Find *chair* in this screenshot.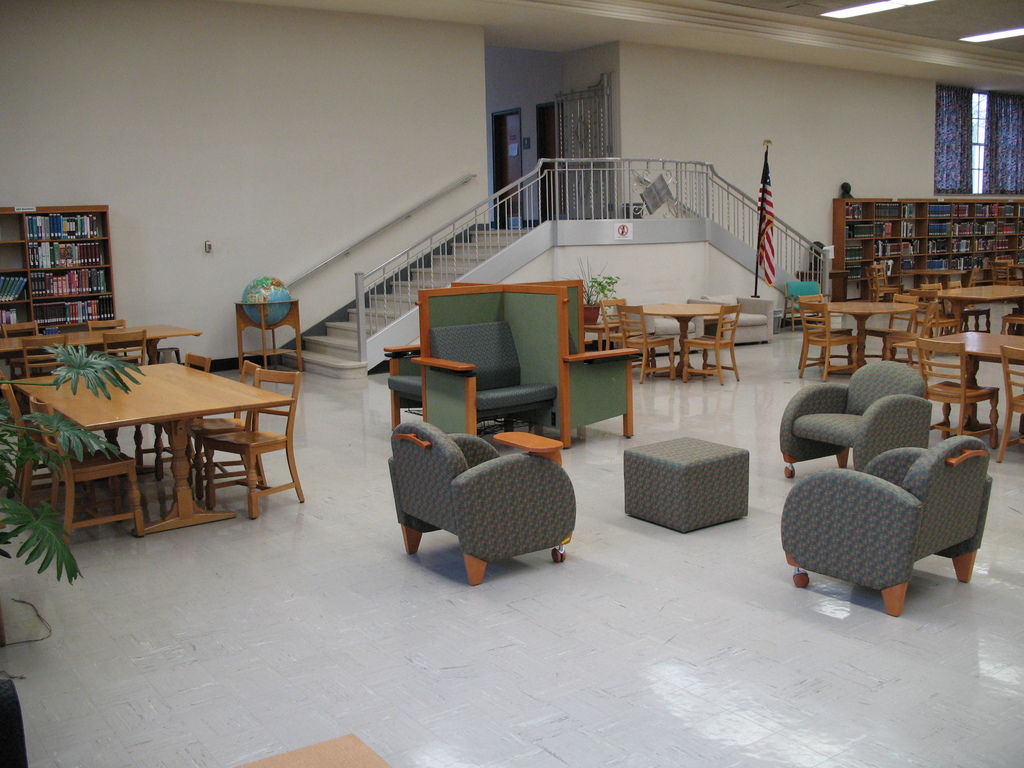
The bounding box for *chair* is 369/373/594/575.
